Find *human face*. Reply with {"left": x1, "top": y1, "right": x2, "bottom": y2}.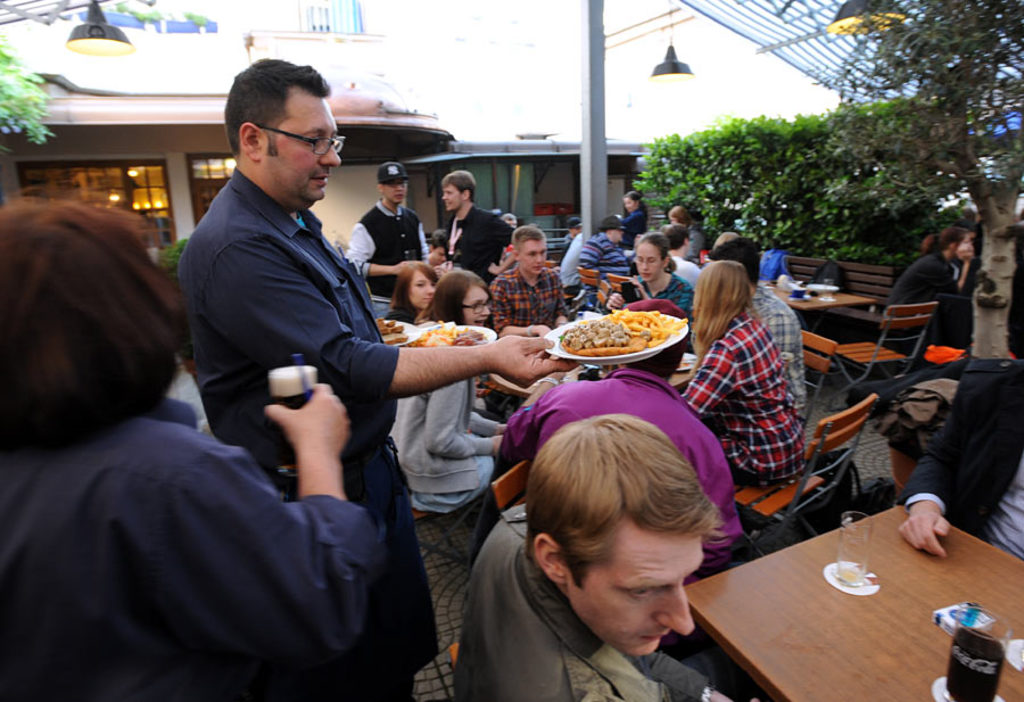
{"left": 625, "top": 197, "right": 633, "bottom": 212}.
